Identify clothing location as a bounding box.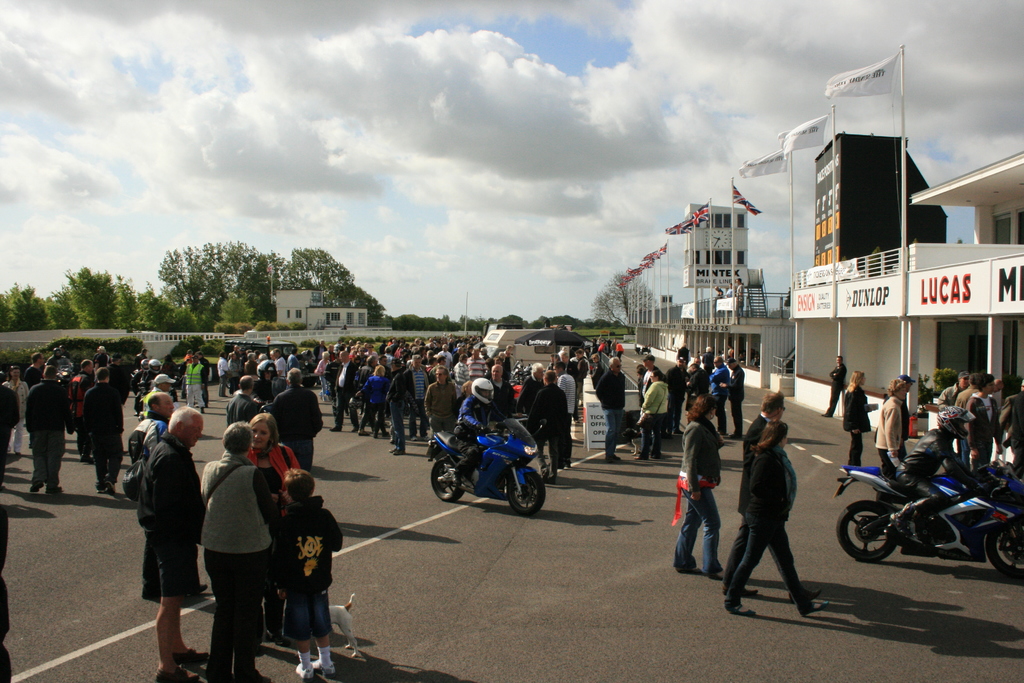
[x1=269, y1=383, x2=321, y2=465].
